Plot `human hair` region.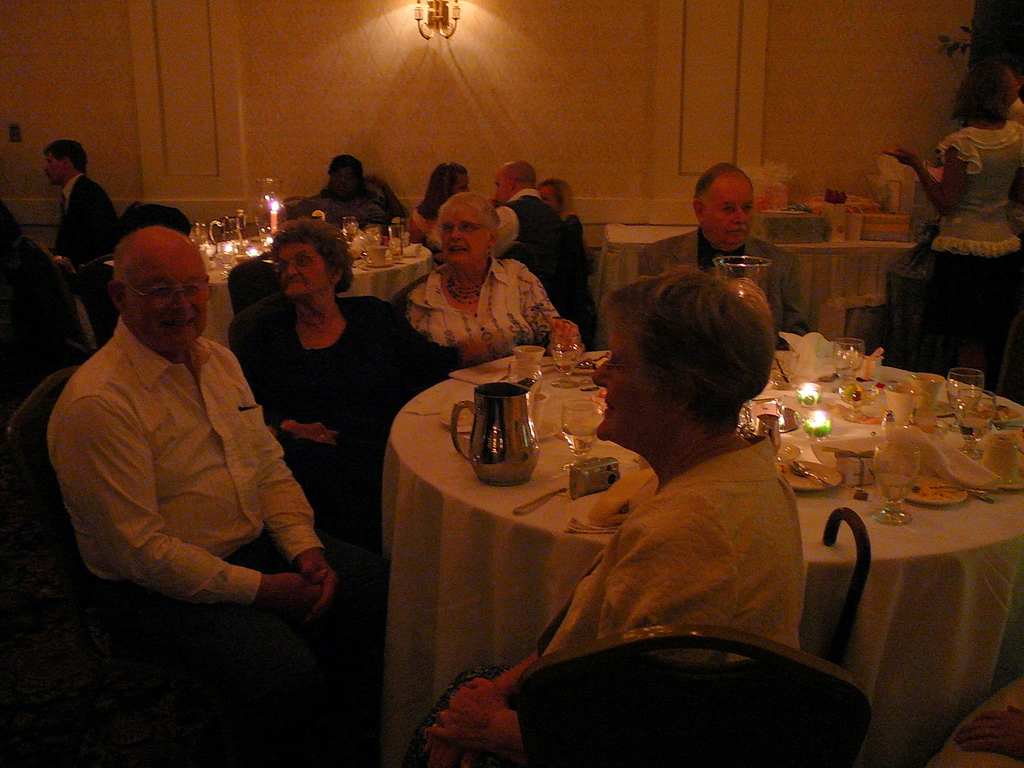
Plotted at bbox(326, 154, 365, 188).
